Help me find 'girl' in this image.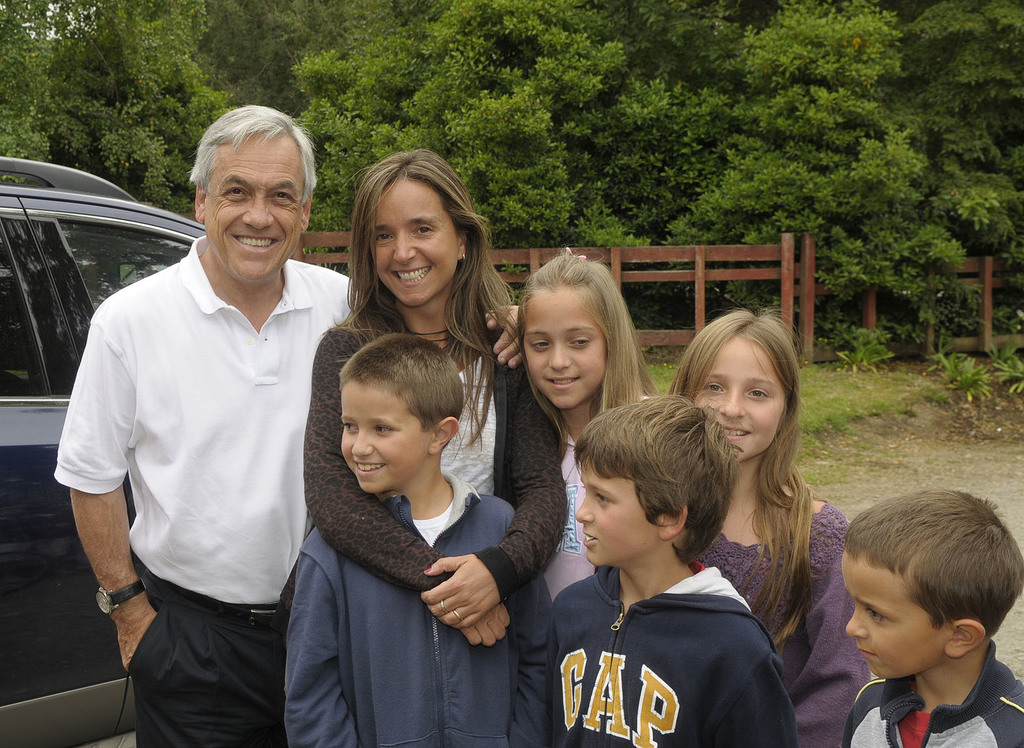
Found it: {"left": 516, "top": 249, "right": 651, "bottom": 600}.
